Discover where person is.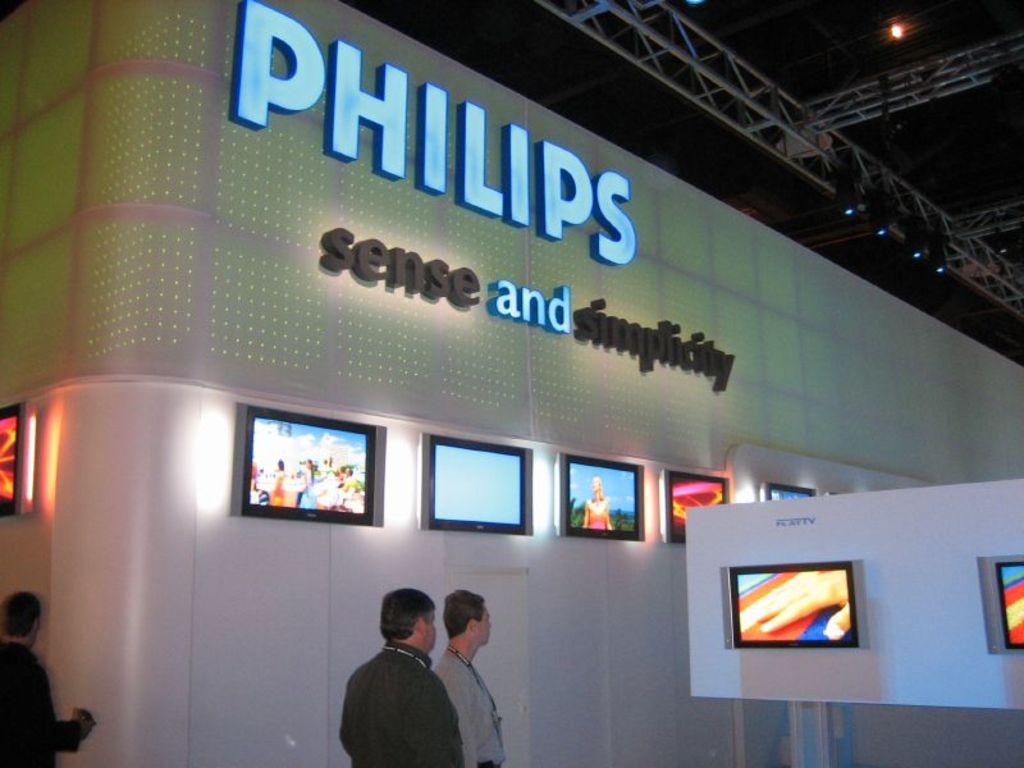
Discovered at box(745, 571, 852, 637).
